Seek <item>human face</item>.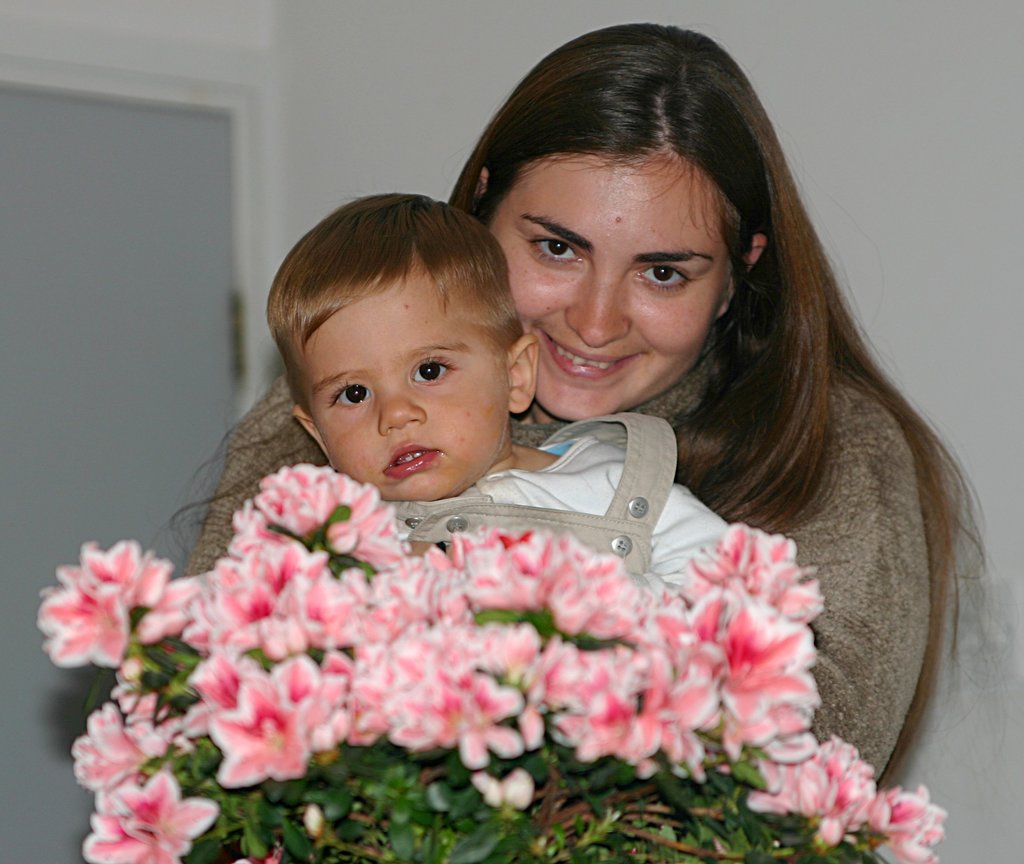
[x1=481, y1=154, x2=728, y2=426].
